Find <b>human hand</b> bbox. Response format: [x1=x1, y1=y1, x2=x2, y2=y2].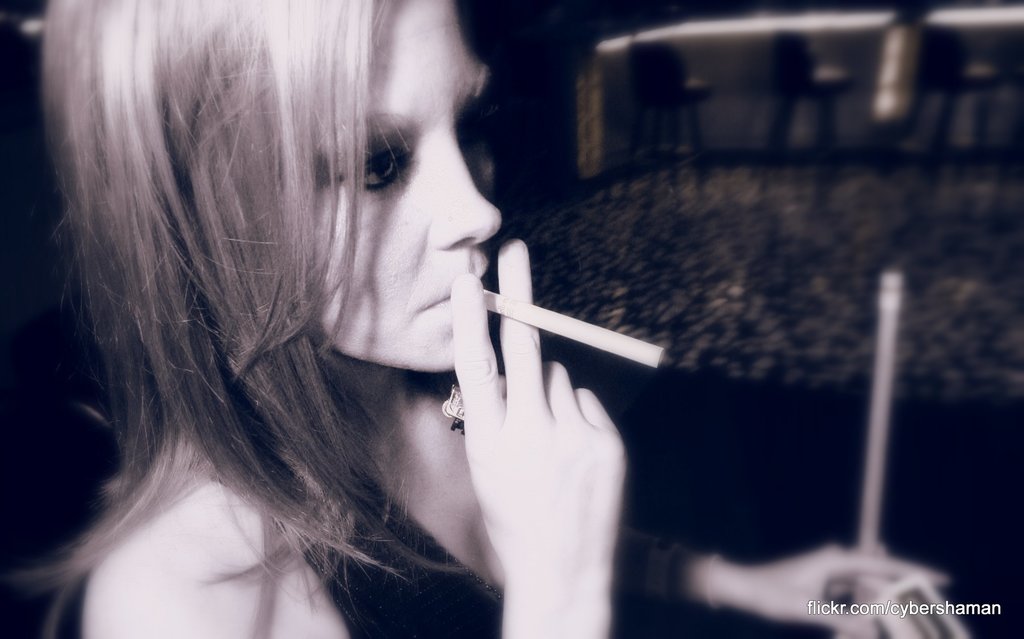
[x1=435, y1=291, x2=638, y2=610].
